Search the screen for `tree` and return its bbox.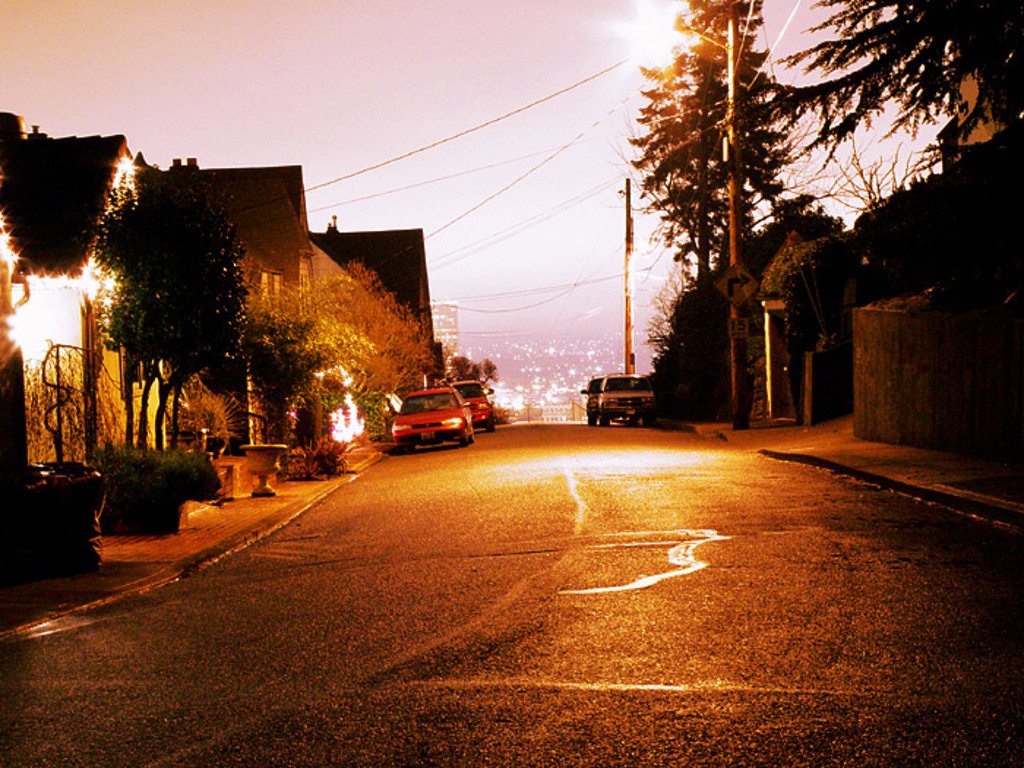
Found: x1=625, y1=0, x2=805, y2=319.
